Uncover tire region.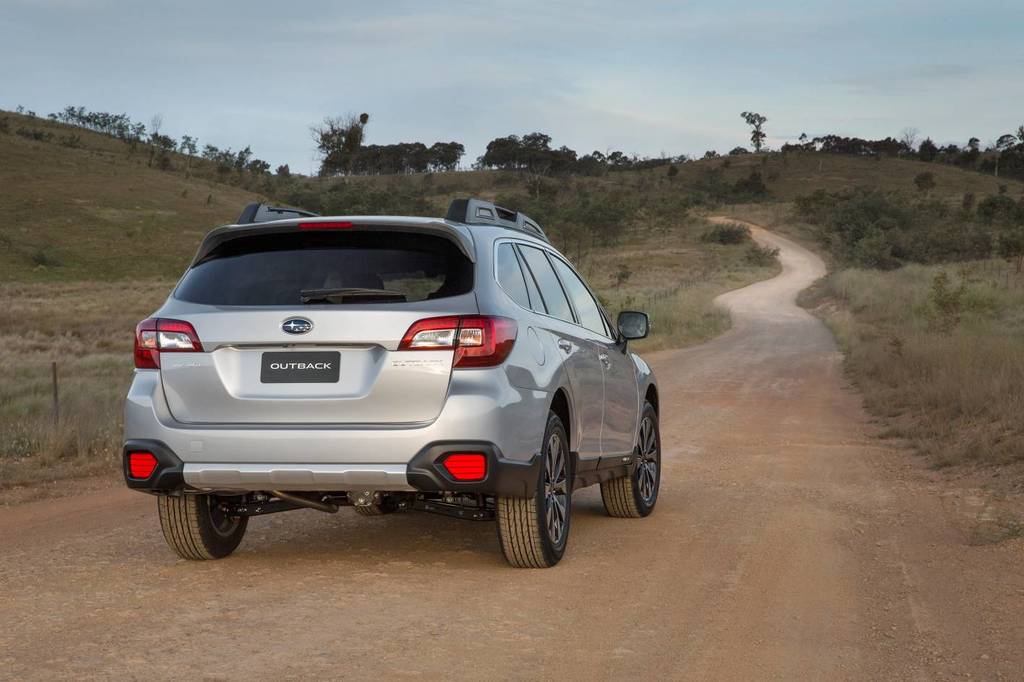
Uncovered: x1=598, y1=400, x2=658, y2=517.
